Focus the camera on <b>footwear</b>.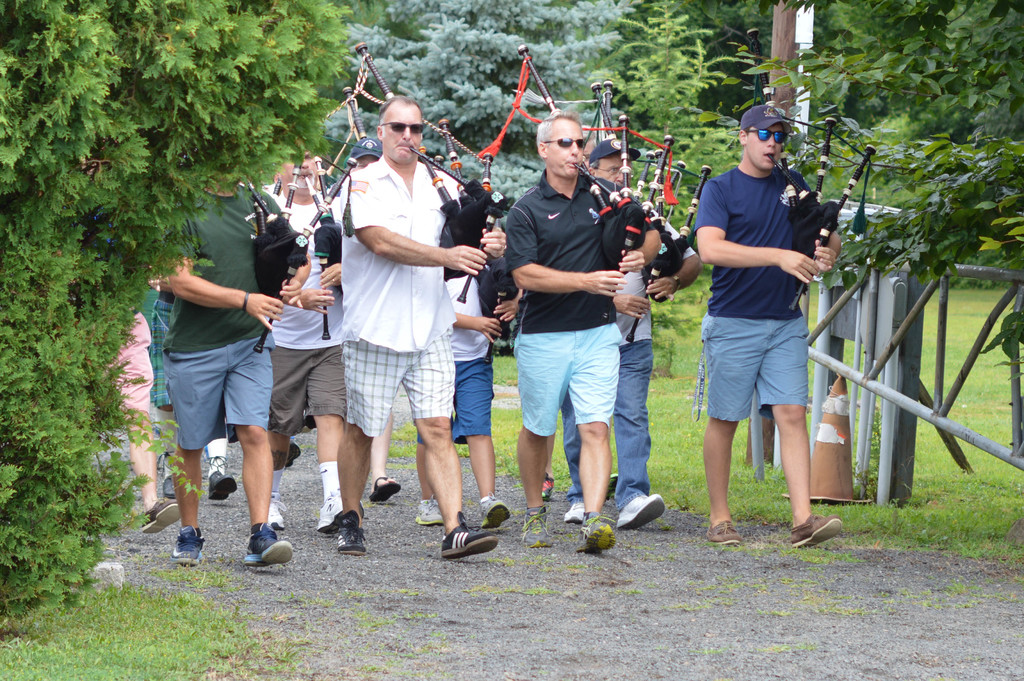
Focus region: <bbox>367, 476, 403, 504</bbox>.
